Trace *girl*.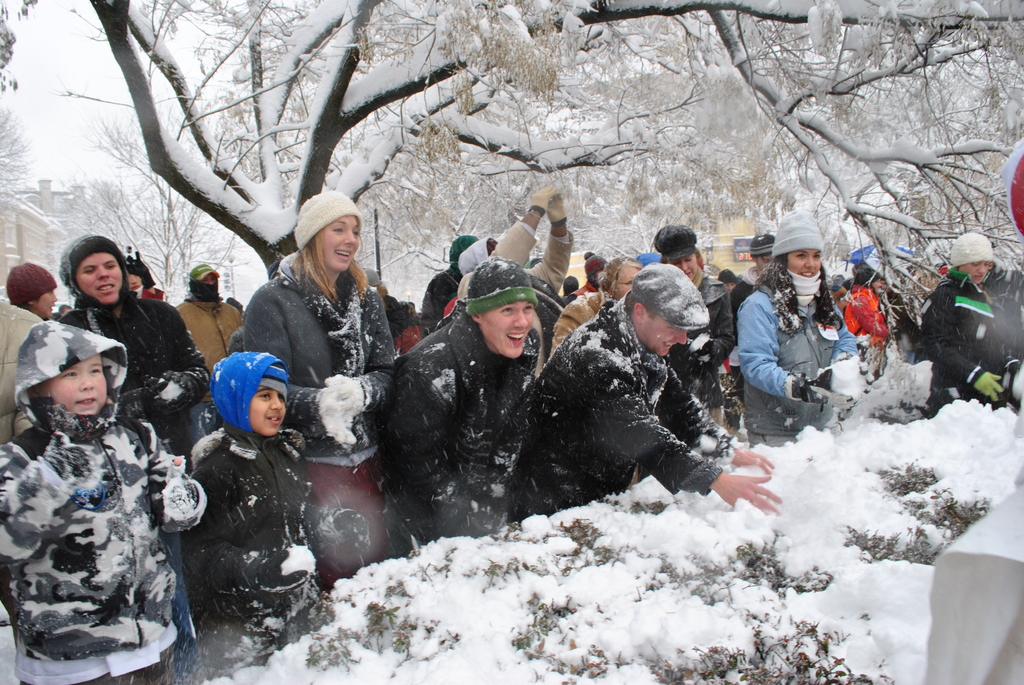
Traced to (730, 207, 863, 443).
